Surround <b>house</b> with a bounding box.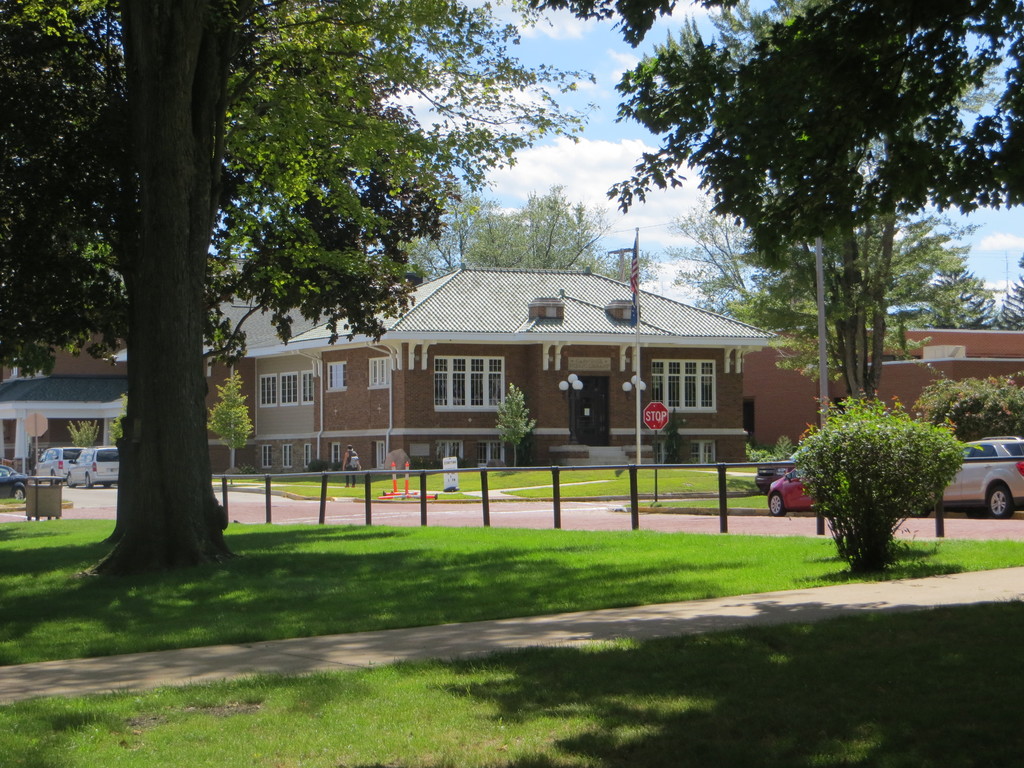
[left=747, top=326, right=1023, bottom=451].
